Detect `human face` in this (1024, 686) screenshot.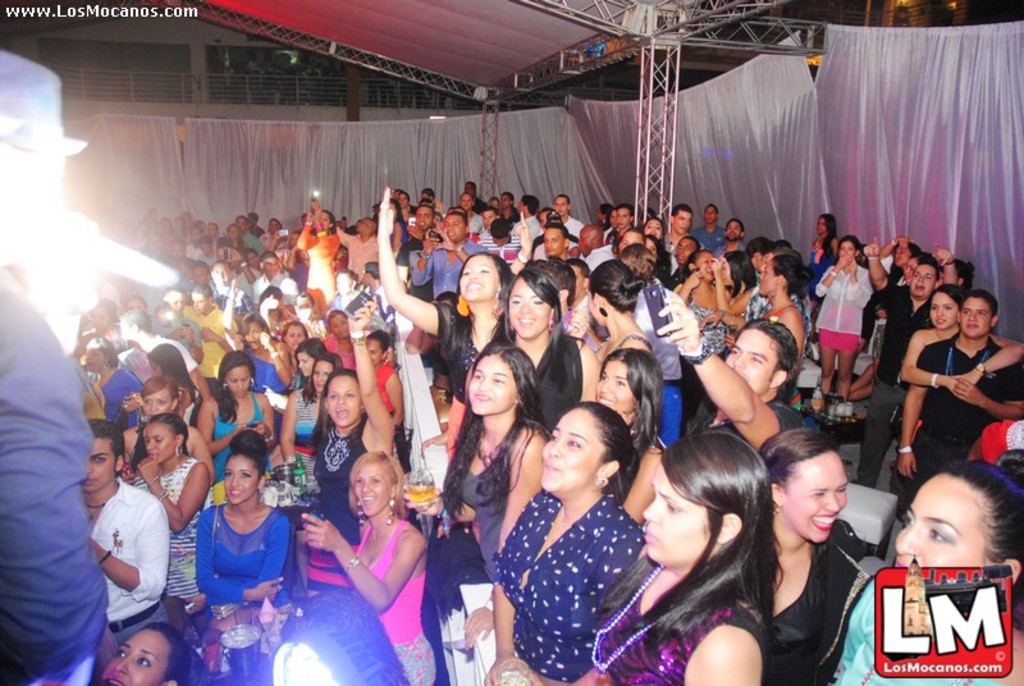
Detection: bbox=[673, 207, 694, 232].
